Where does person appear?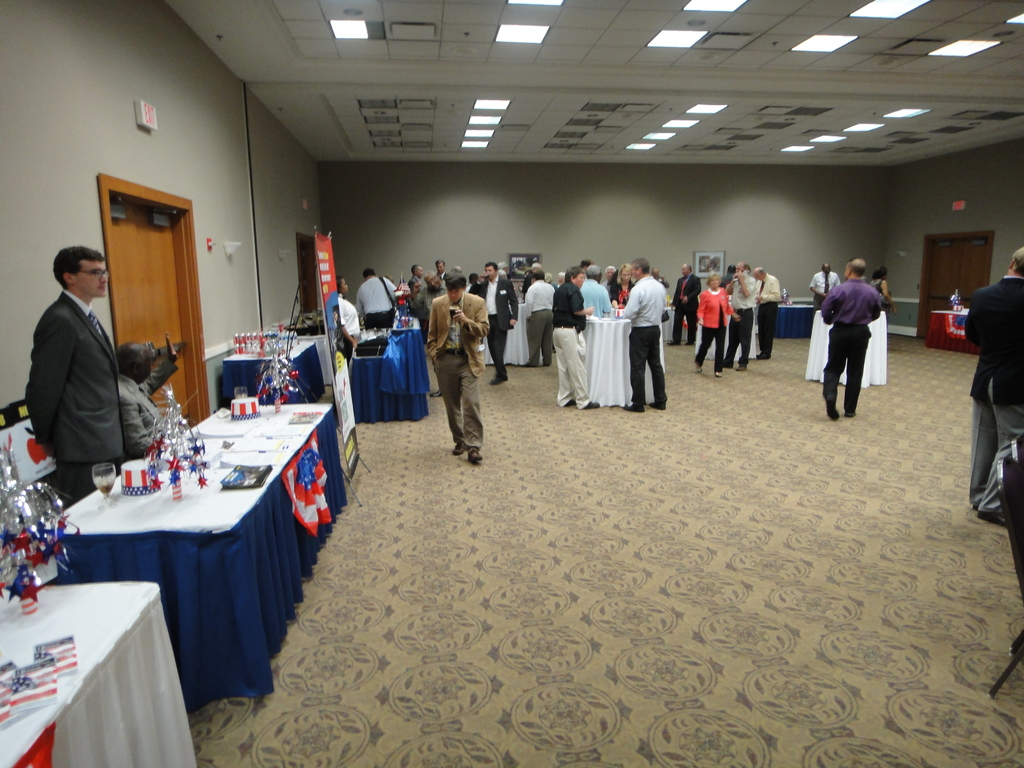
Appears at {"x1": 466, "y1": 259, "x2": 523, "y2": 385}.
